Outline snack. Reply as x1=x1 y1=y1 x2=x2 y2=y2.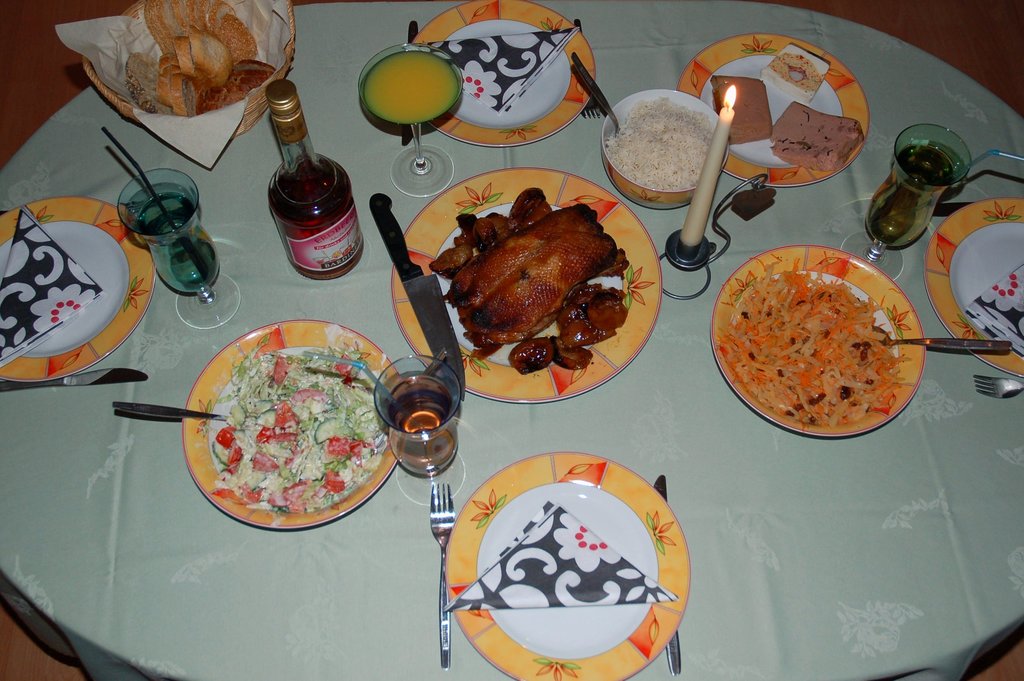
x1=430 y1=177 x2=624 y2=374.
